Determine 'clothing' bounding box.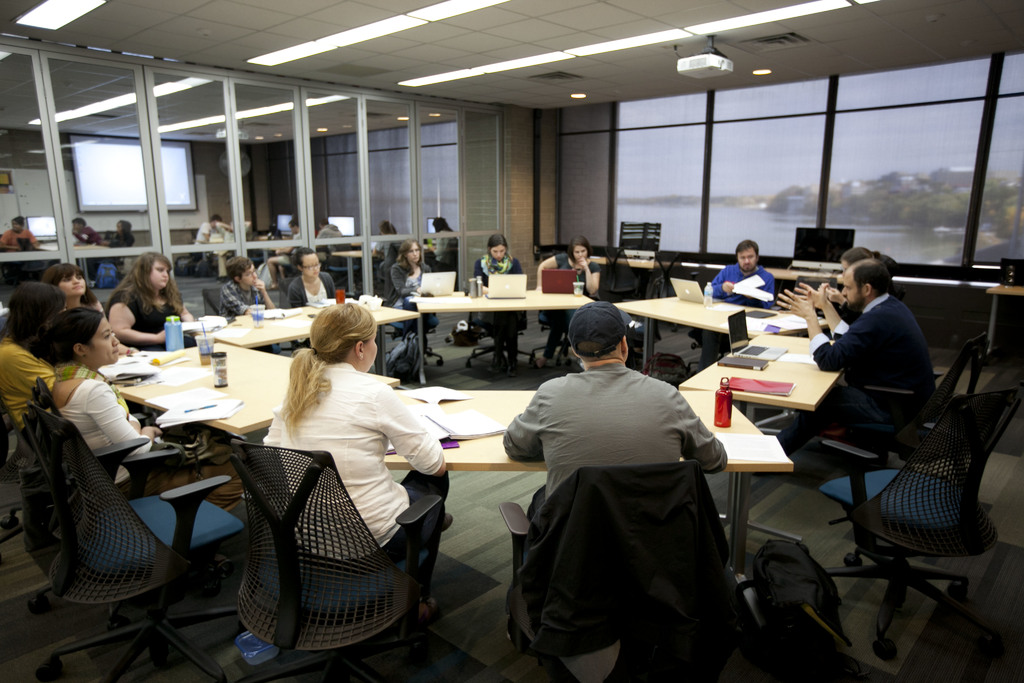
Determined: [left=476, top=256, right=520, bottom=297].
